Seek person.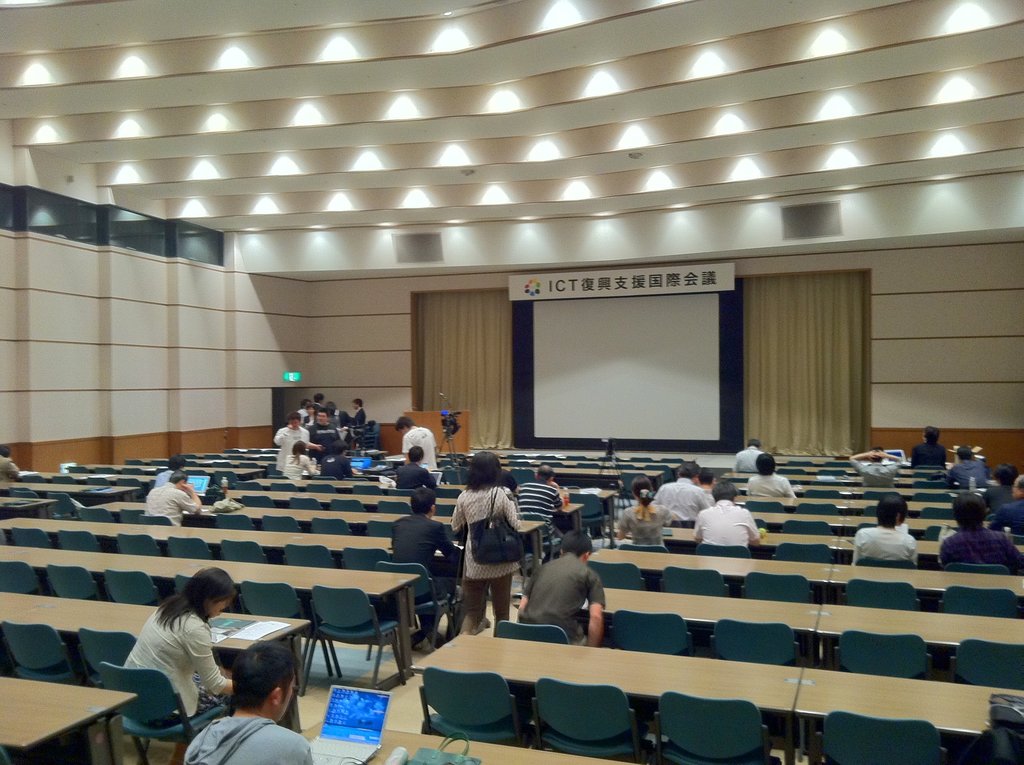
l=515, t=530, r=602, b=643.
